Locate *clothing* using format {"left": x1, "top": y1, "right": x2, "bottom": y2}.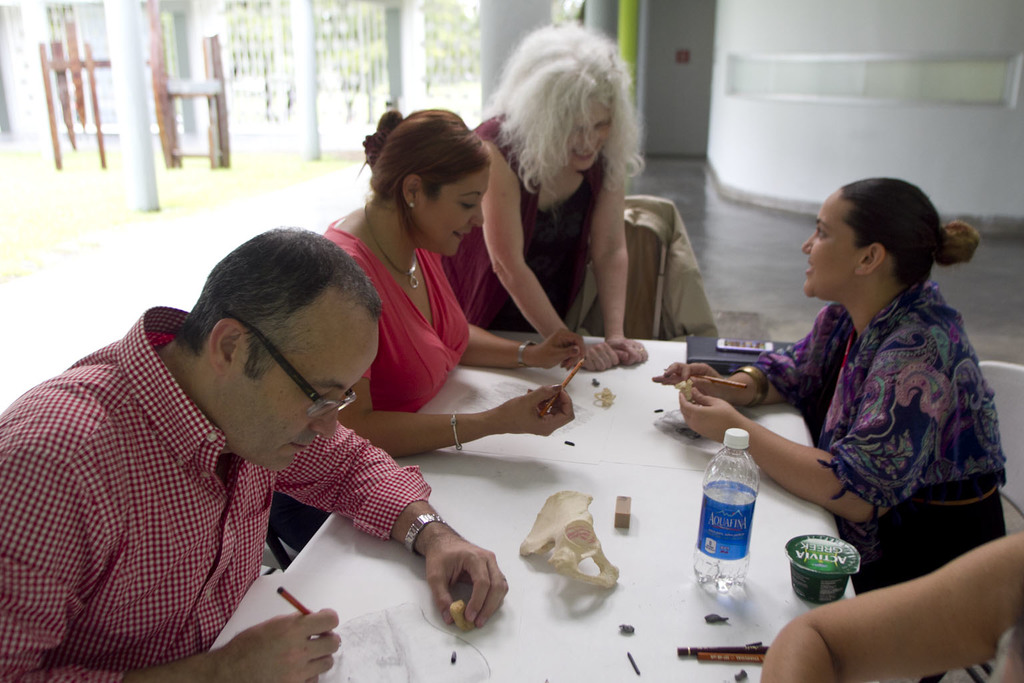
{"left": 438, "top": 109, "right": 607, "bottom": 321}.
